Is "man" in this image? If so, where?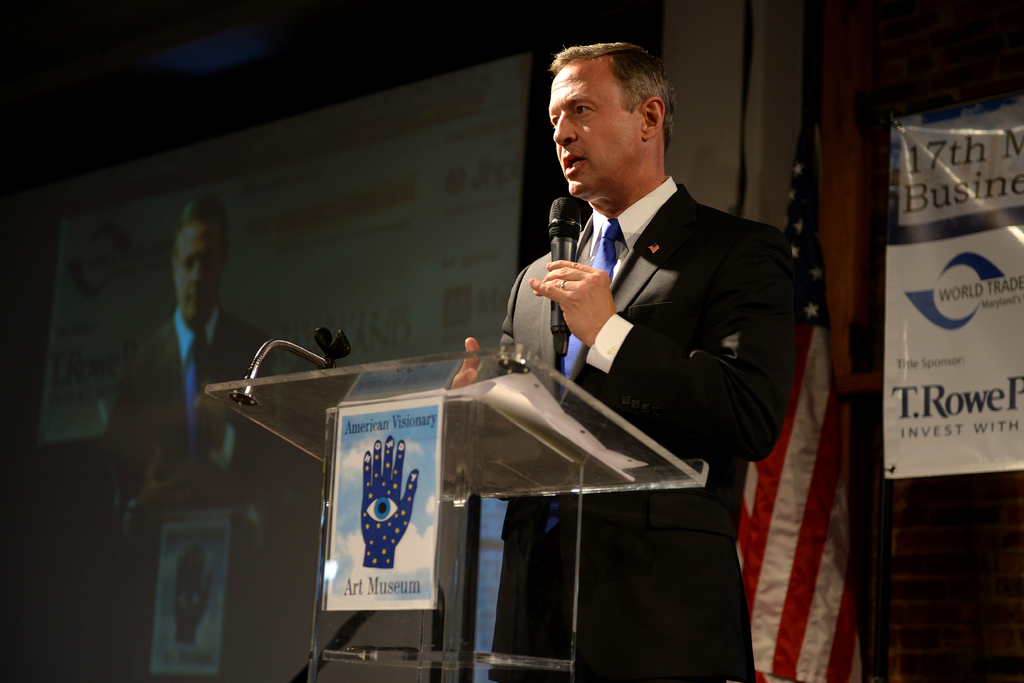
Yes, at x1=93, y1=190, x2=271, y2=545.
